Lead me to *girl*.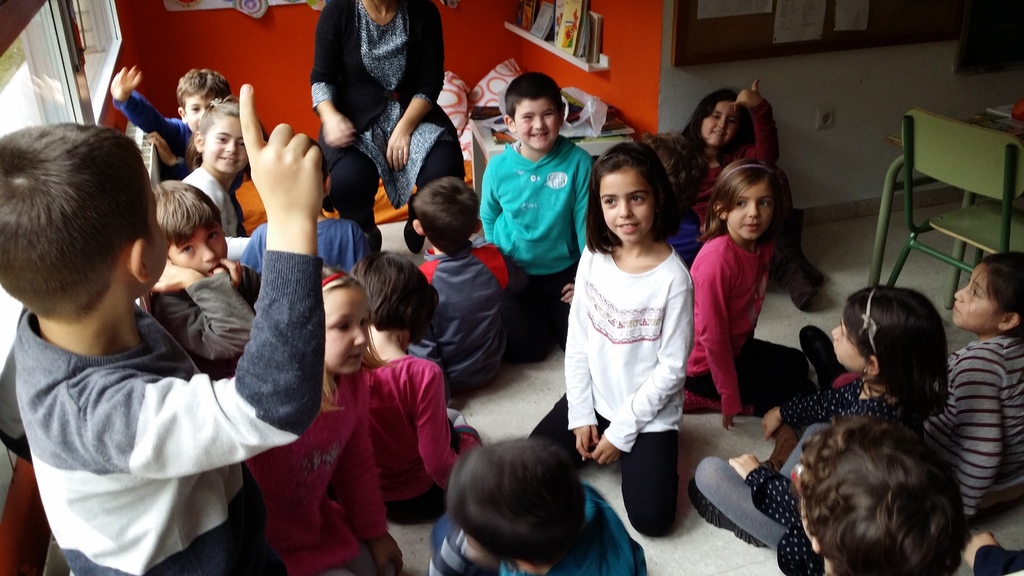
Lead to pyautogui.locateOnScreen(523, 142, 694, 539).
